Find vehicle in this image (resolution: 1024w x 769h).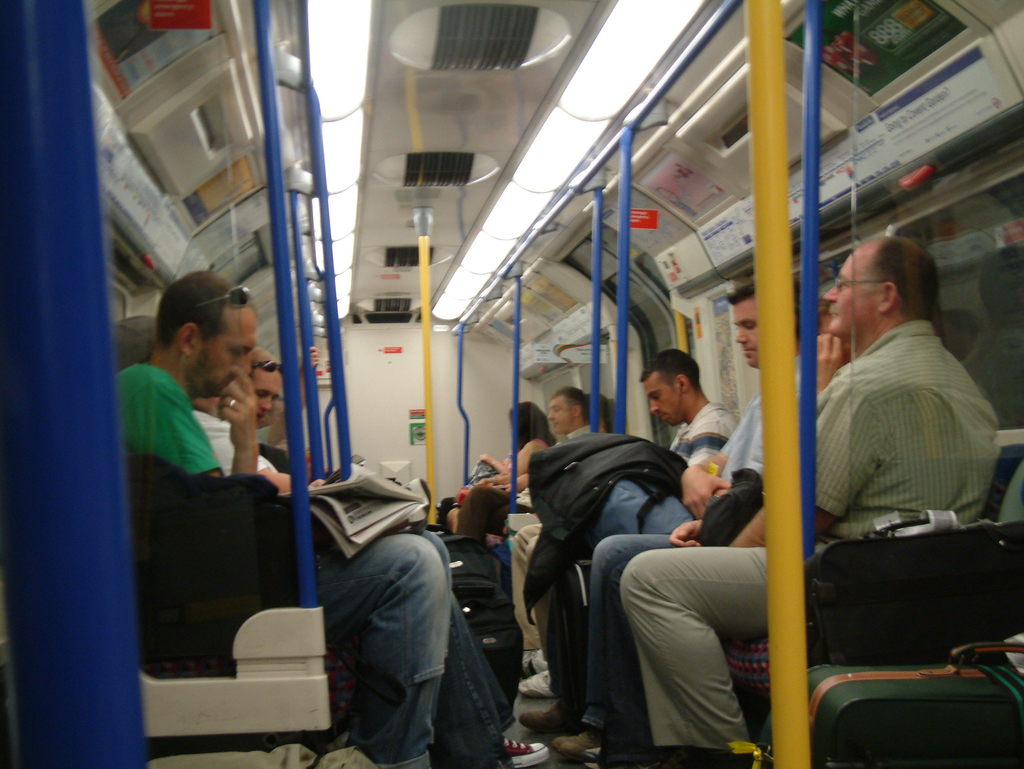
<box>0,0,1023,768</box>.
